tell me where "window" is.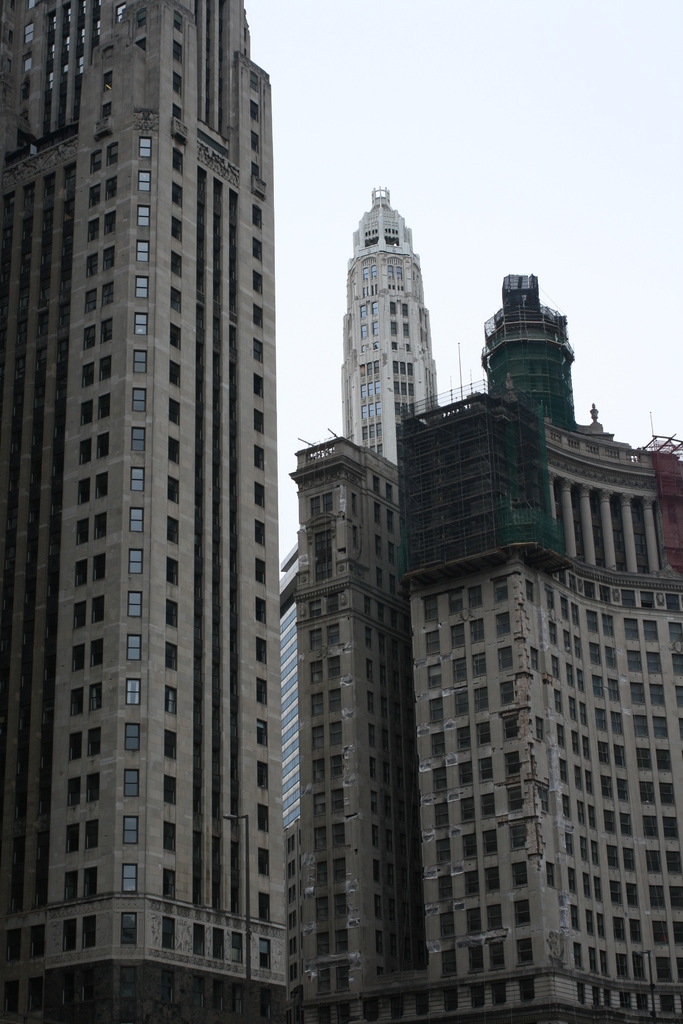
"window" is at <region>91, 595, 107, 627</region>.
